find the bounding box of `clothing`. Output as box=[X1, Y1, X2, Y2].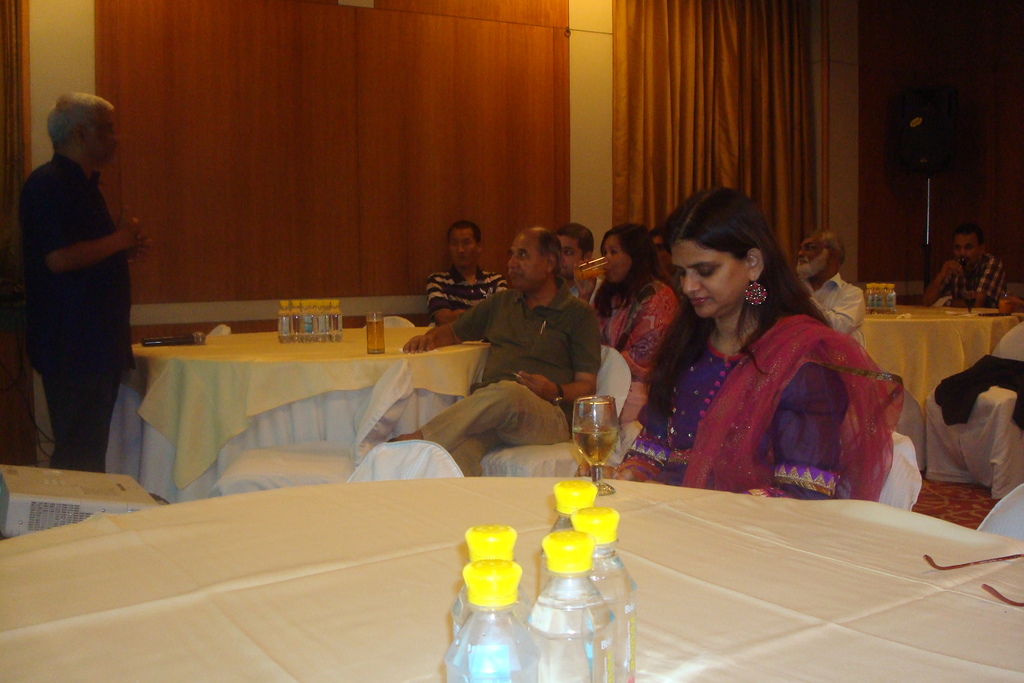
box=[419, 306, 591, 474].
